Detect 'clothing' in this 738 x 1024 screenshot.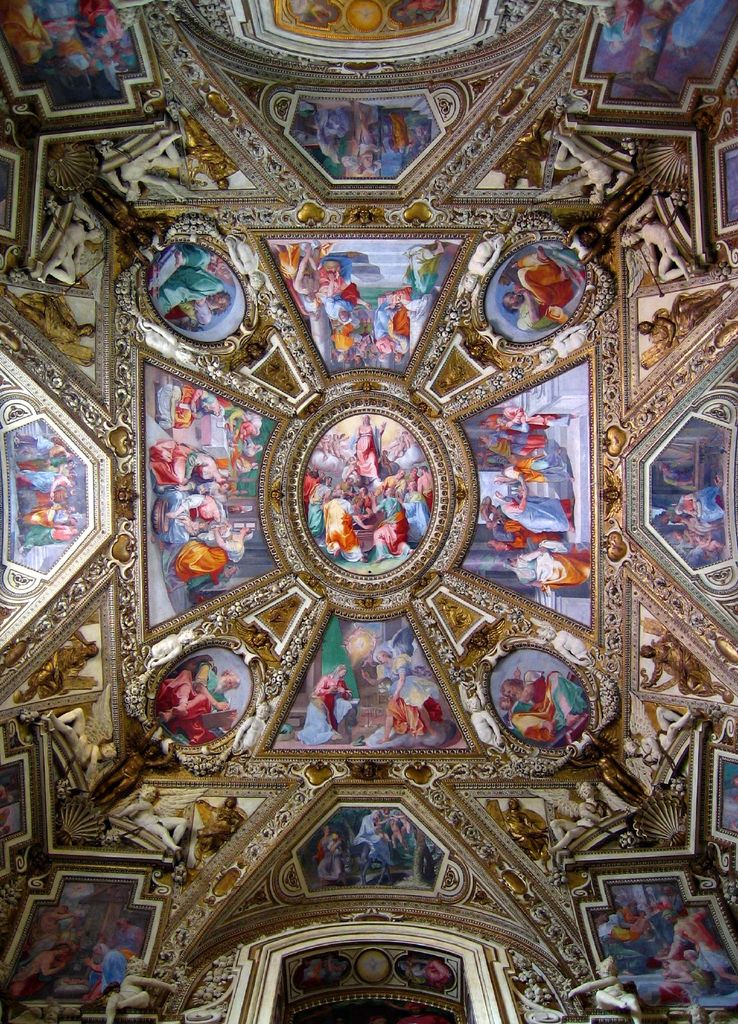
Detection: <region>508, 406, 580, 433</region>.
